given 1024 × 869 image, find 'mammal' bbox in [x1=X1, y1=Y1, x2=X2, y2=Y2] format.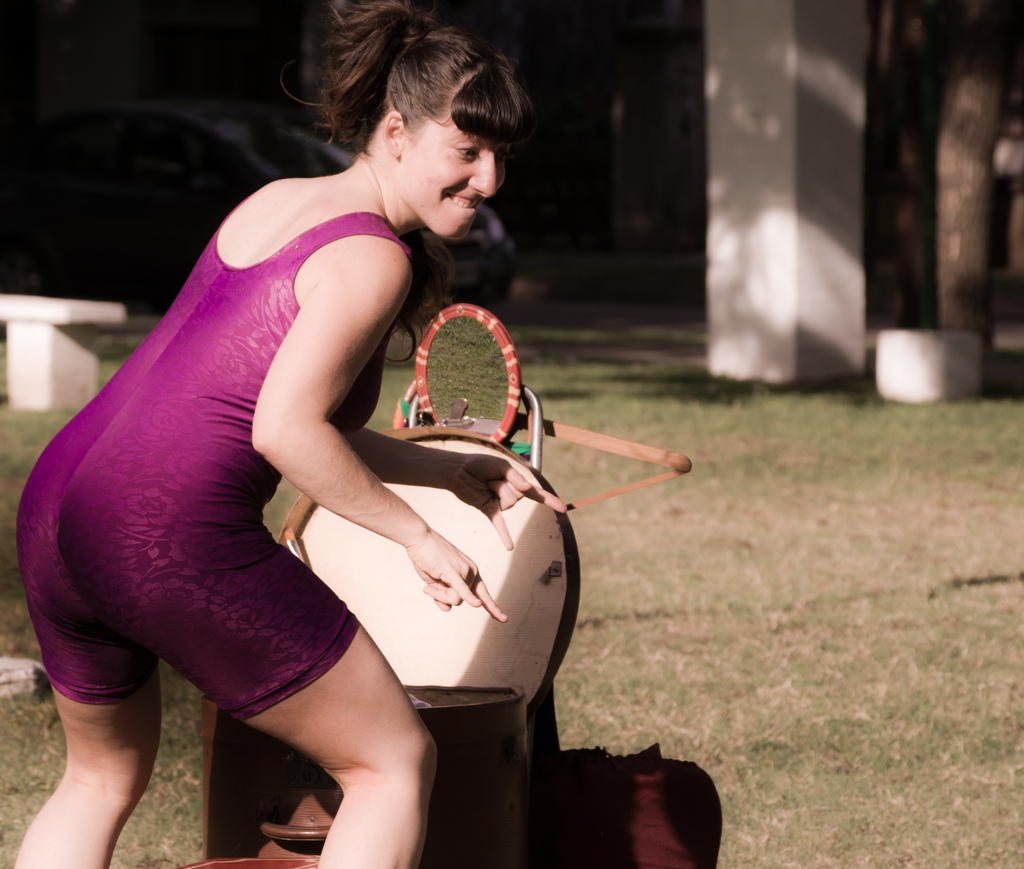
[x1=11, y1=0, x2=563, y2=868].
